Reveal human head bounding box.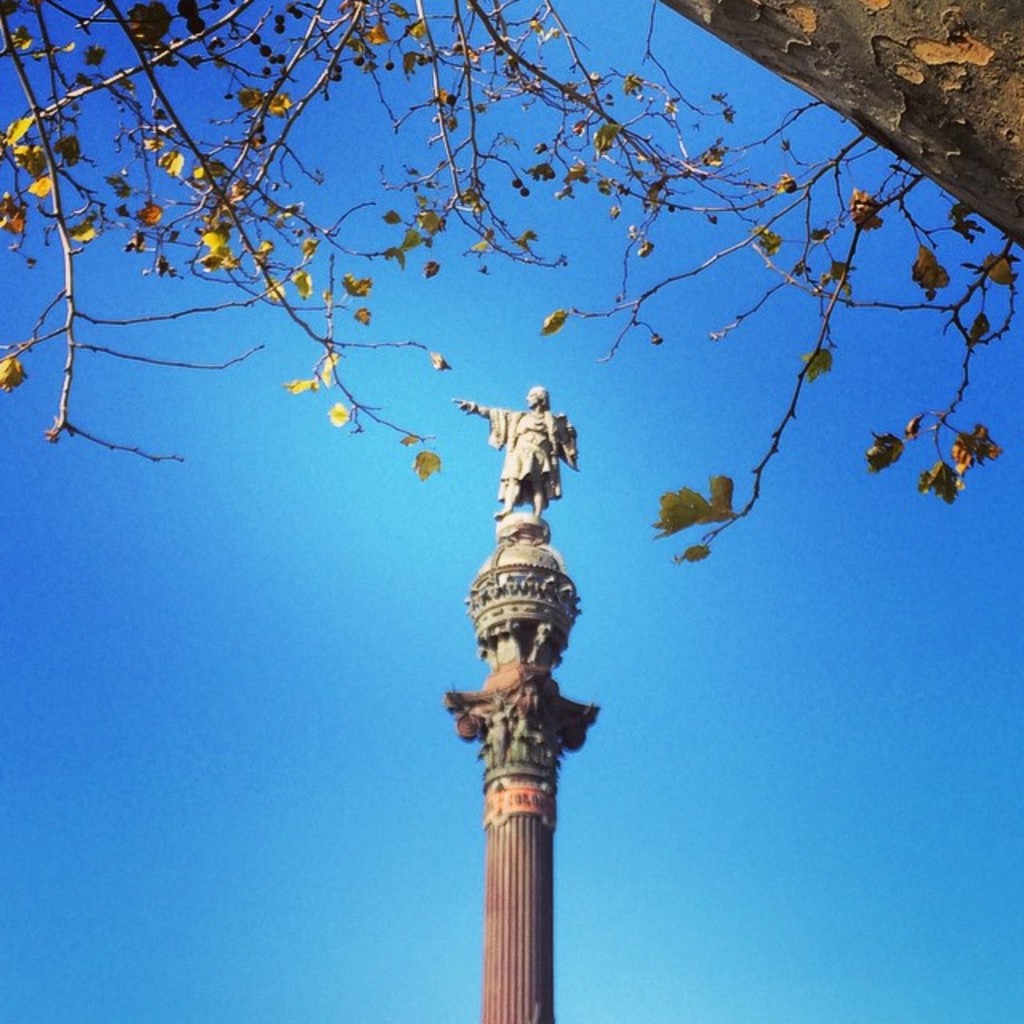
Revealed: BBox(520, 379, 550, 408).
